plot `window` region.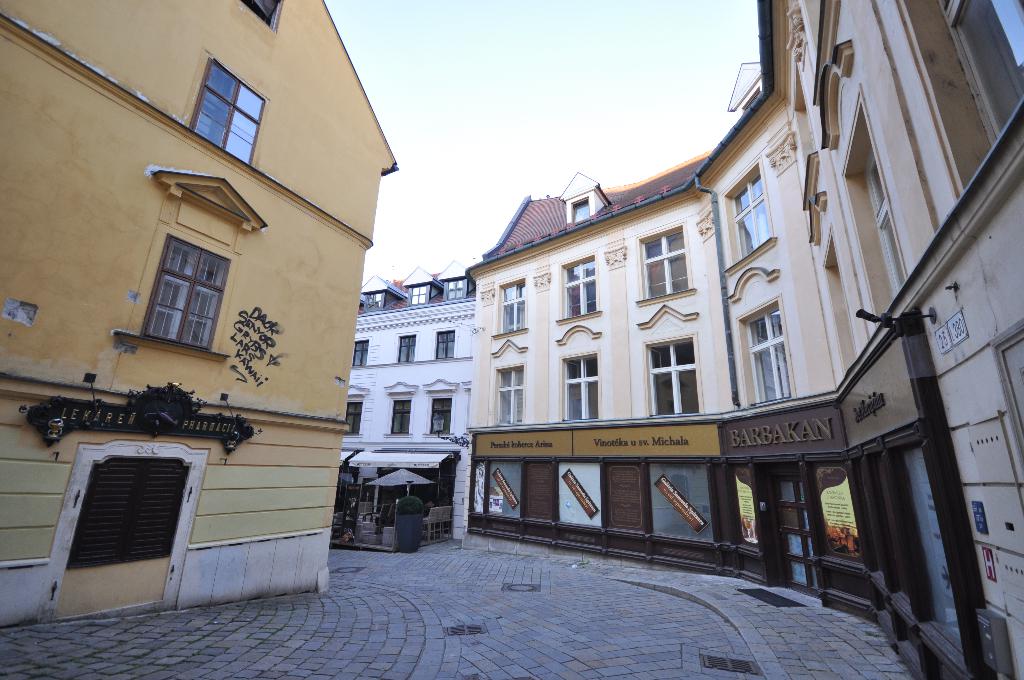
Plotted at box=[390, 398, 408, 433].
